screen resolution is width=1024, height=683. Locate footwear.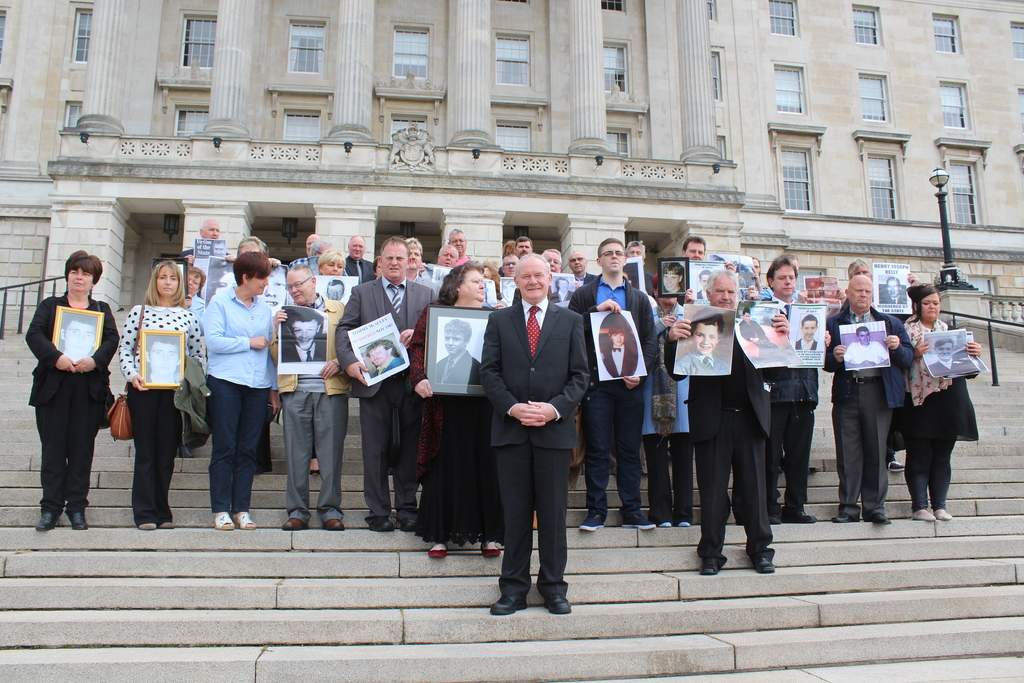
(x1=136, y1=517, x2=155, y2=529).
